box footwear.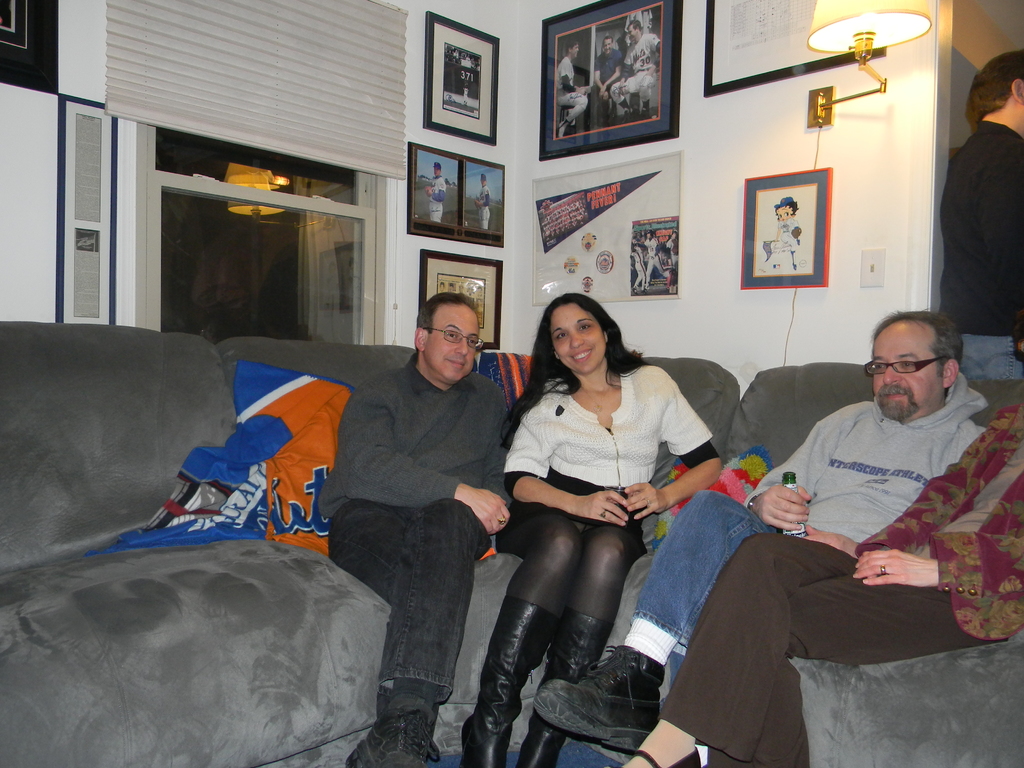
(337, 710, 445, 767).
